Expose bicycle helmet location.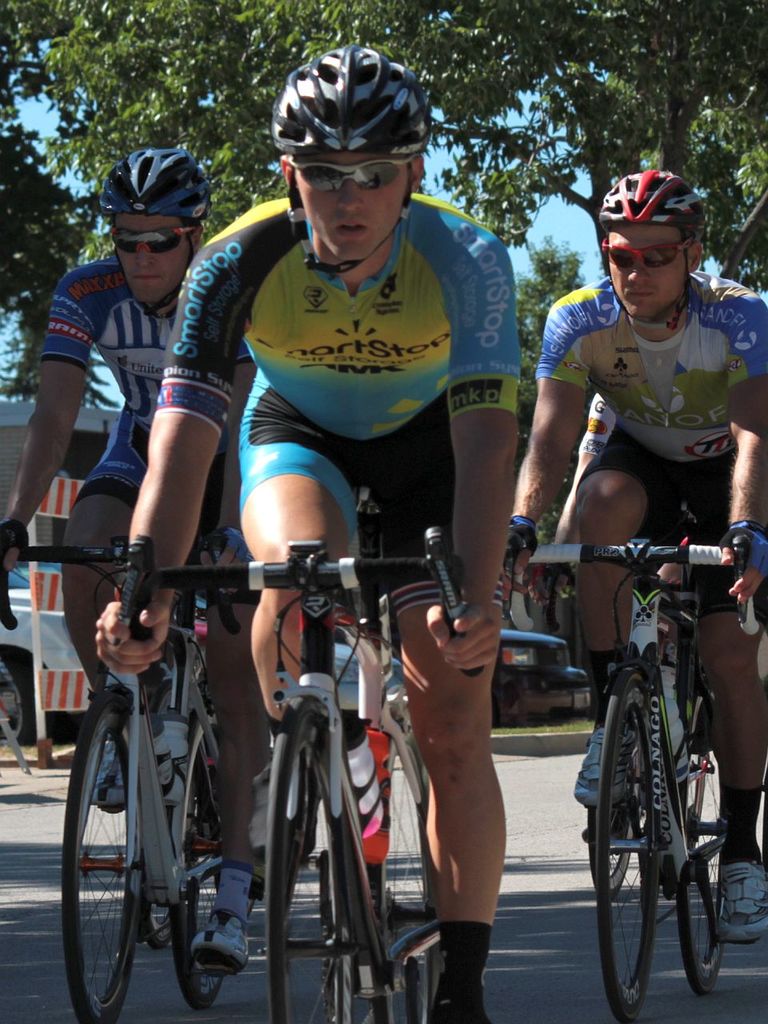
Exposed at <box>596,174,700,230</box>.
